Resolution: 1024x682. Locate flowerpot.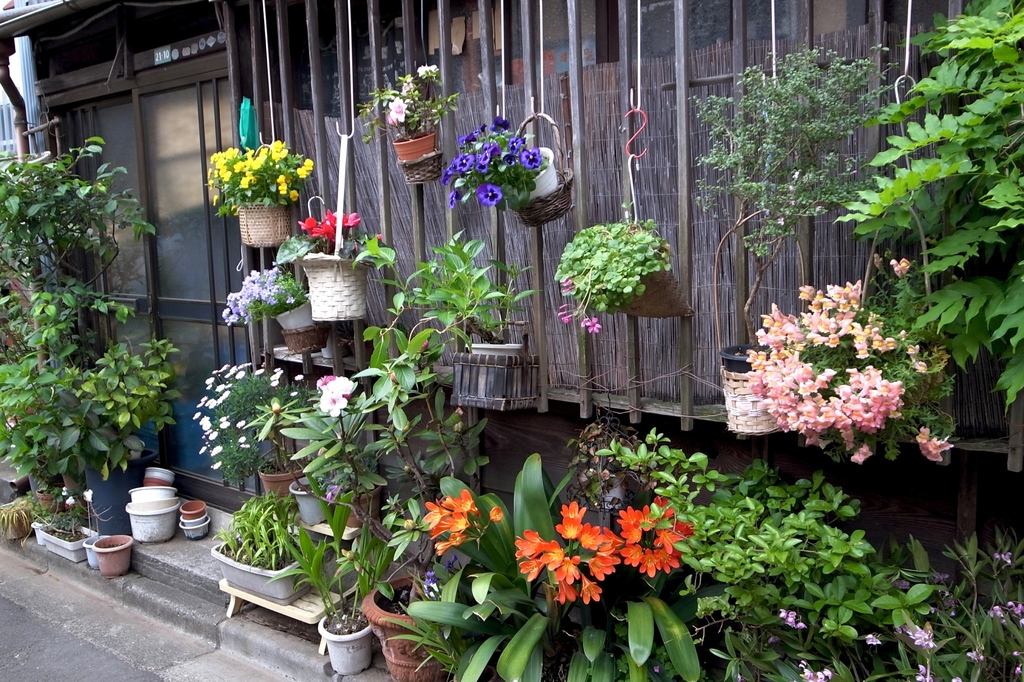
<region>29, 511, 98, 558</region>.
